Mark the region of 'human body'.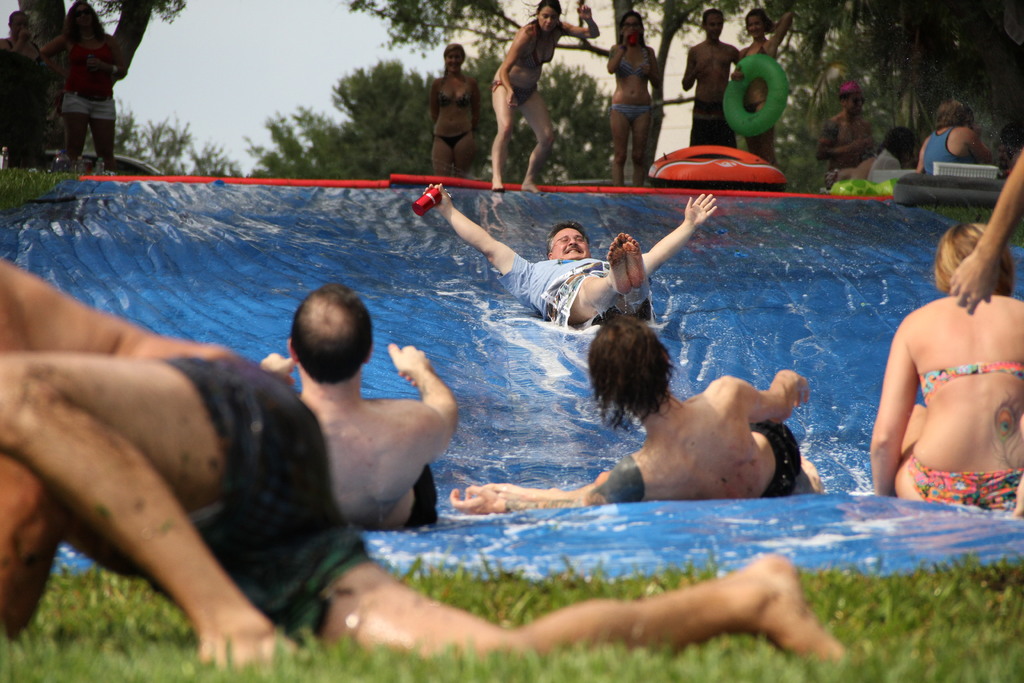
Region: rect(924, 94, 1000, 171).
